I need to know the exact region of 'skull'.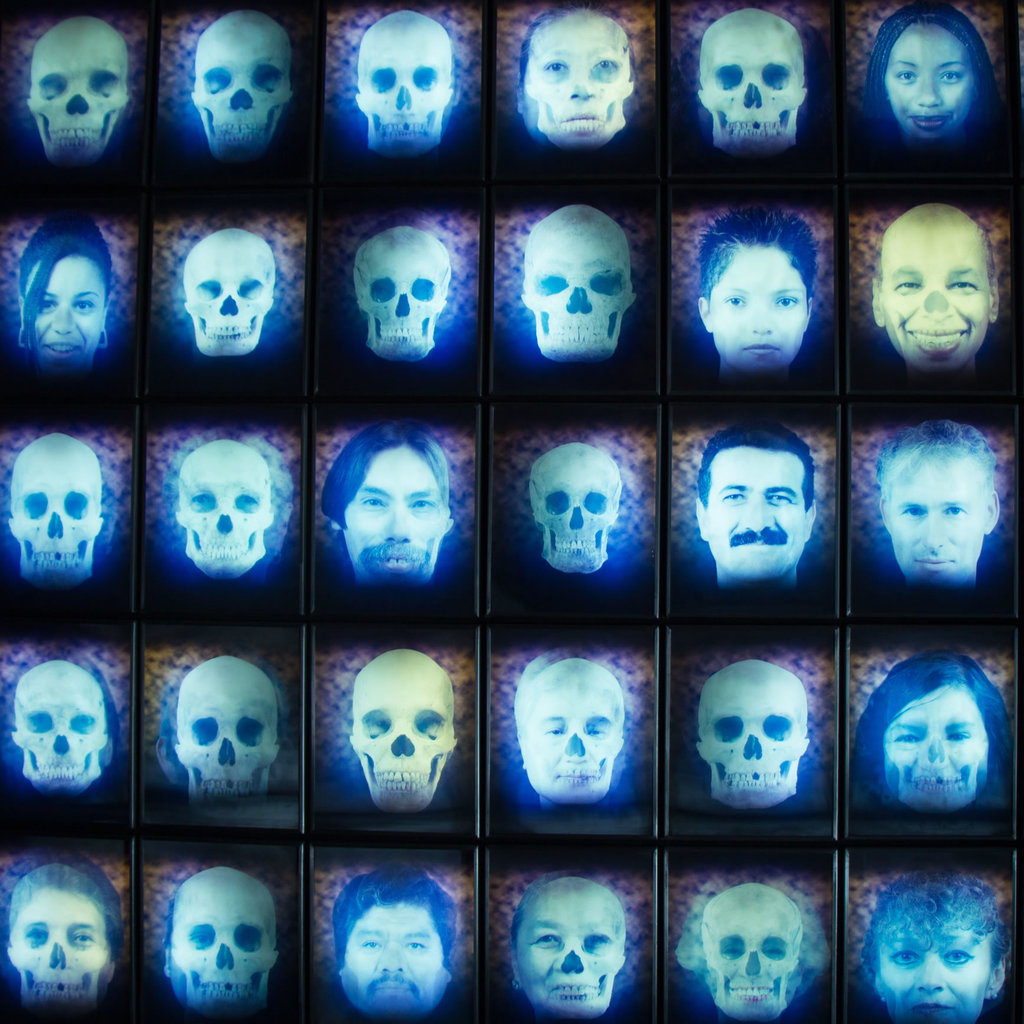
Region: <bbox>531, 445, 627, 578</bbox>.
